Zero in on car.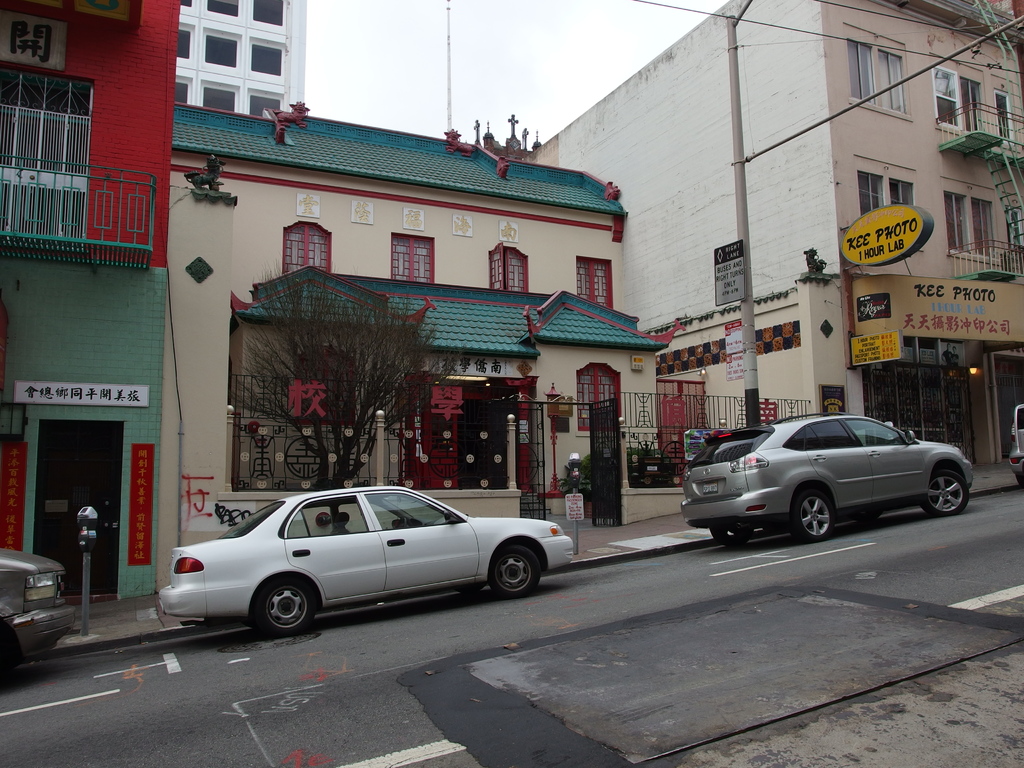
Zeroed in: [159,484,579,637].
